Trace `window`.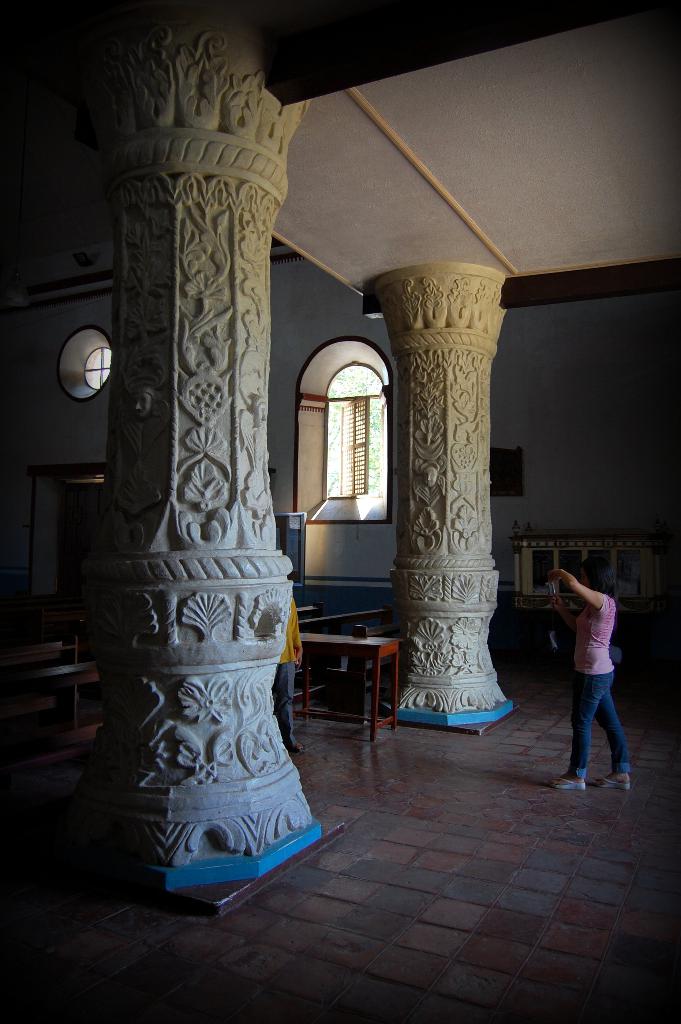
Traced to [82, 348, 108, 395].
